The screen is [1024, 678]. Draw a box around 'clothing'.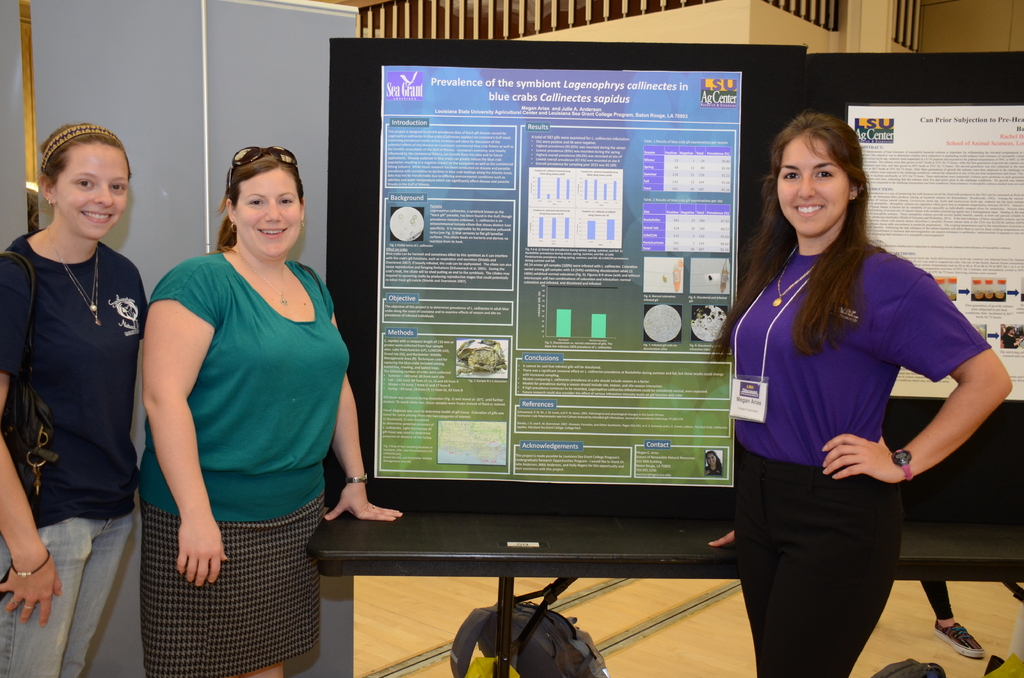
region(137, 212, 342, 633).
